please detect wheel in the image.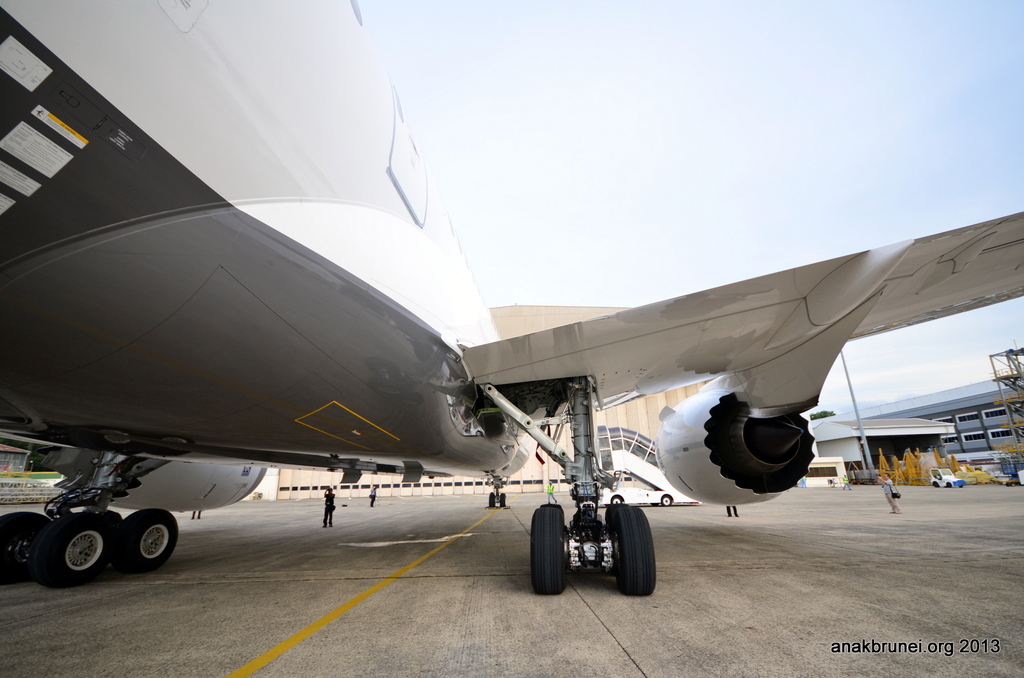
box=[37, 505, 130, 587].
